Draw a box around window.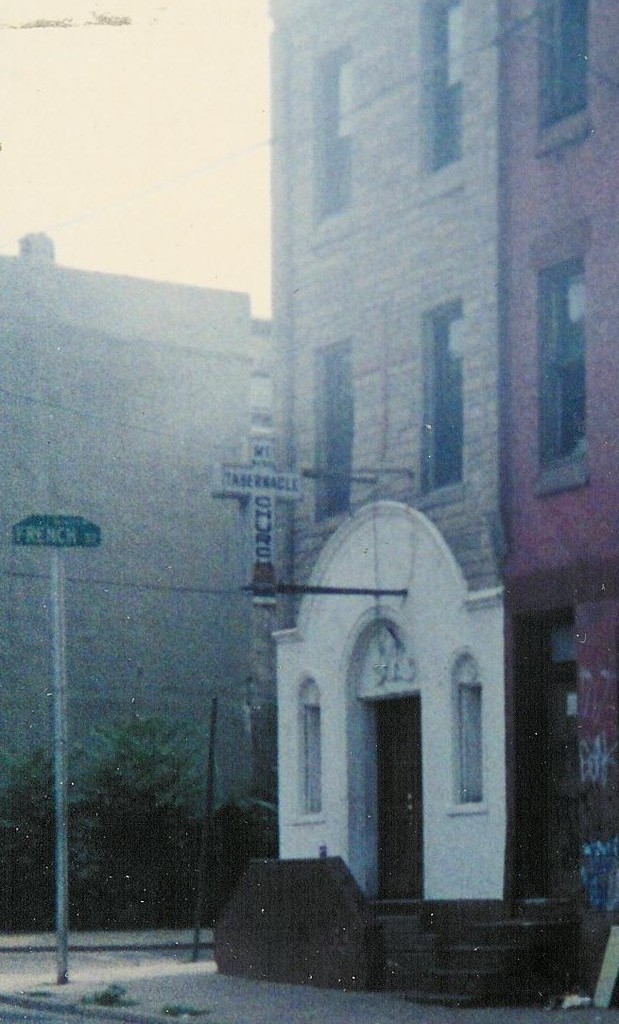
(x1=530, y1=261, x2=583, y2=469).
